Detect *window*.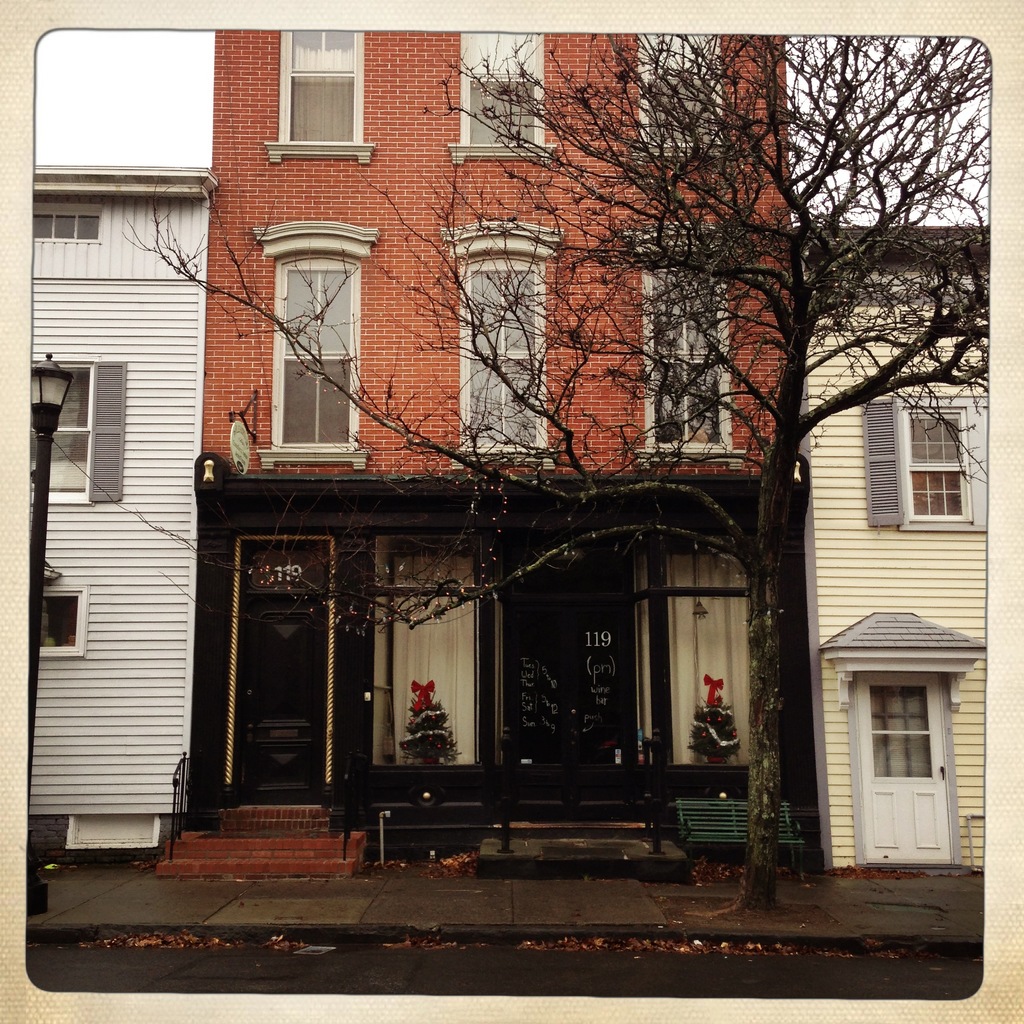
Detected at bbox(285, 27, 359, 151).
